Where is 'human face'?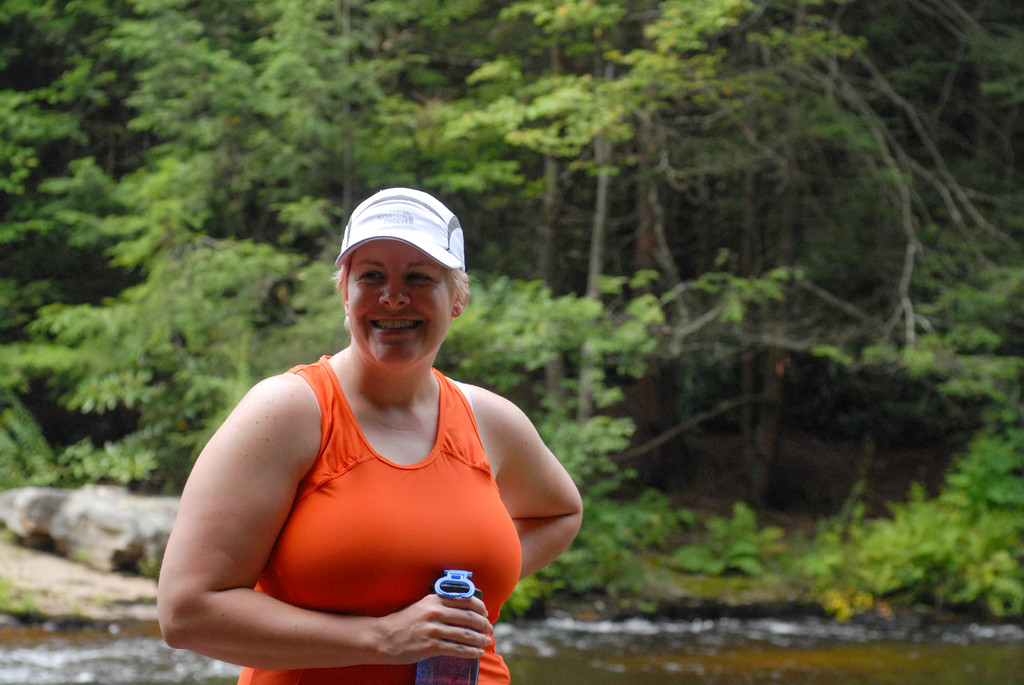
region(345, 242, 454, 374).
